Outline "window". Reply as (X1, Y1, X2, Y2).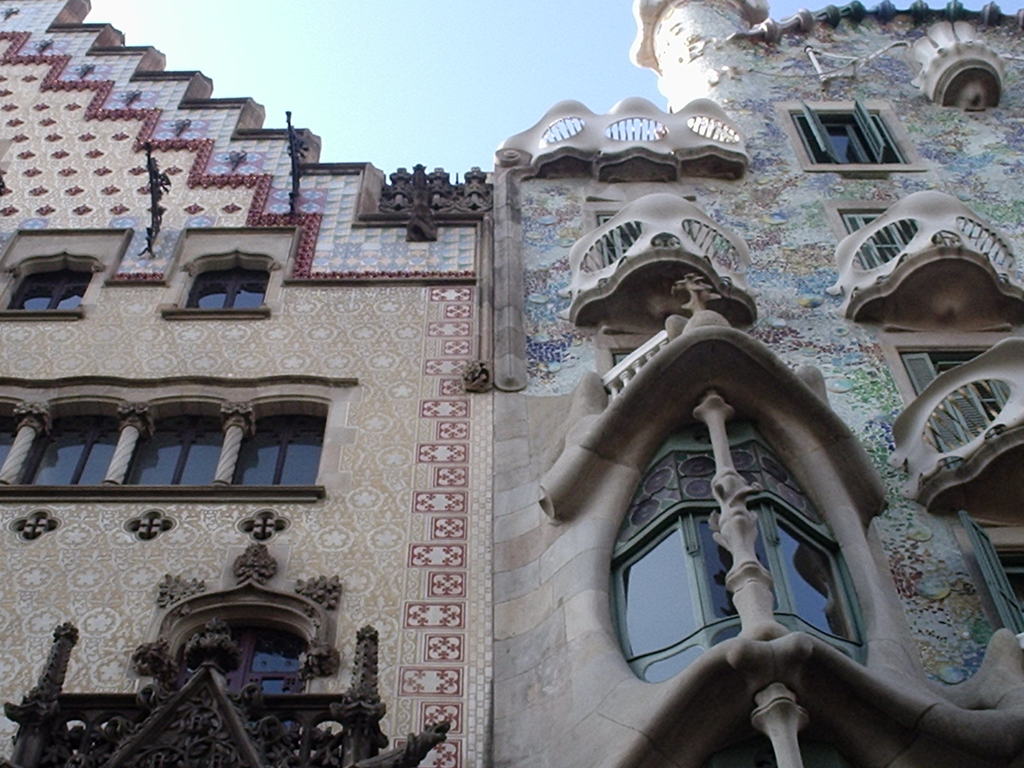
(0, 249, 103, 307).
